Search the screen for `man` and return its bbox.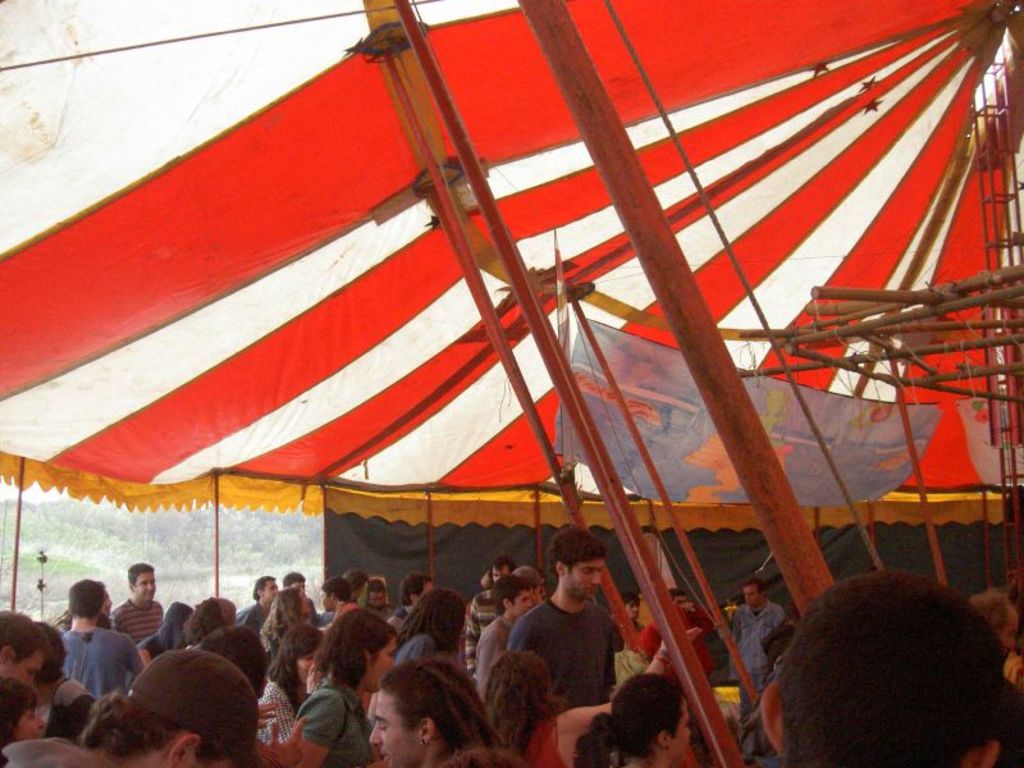
Found: bbox=[467, 557, 515, 689].
